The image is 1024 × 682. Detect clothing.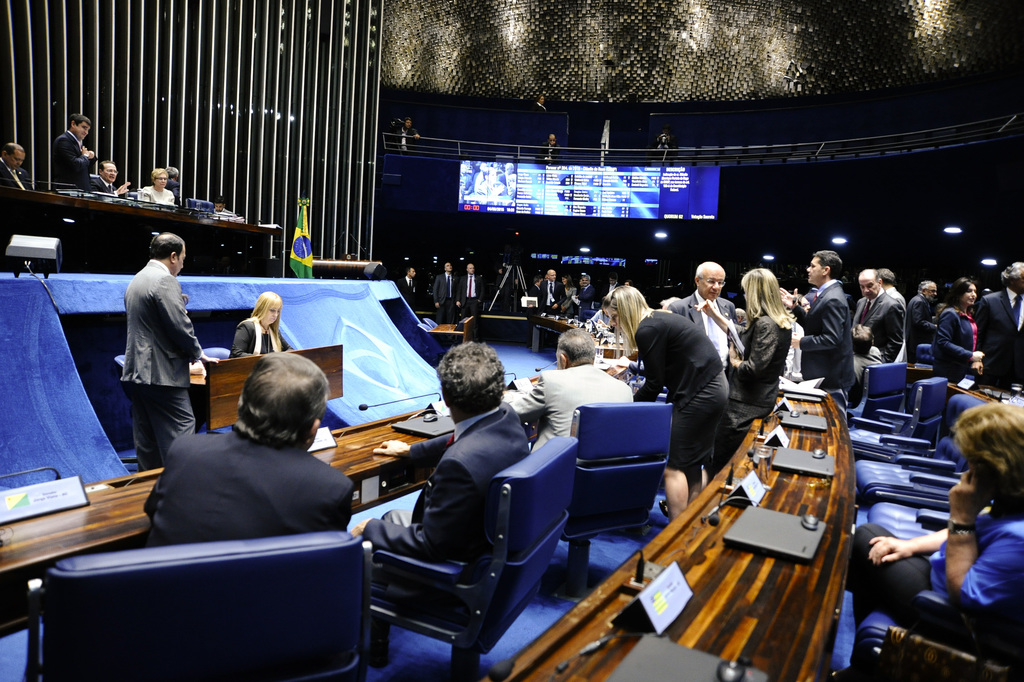
Detection: locate(790, 275, 859, 399).
